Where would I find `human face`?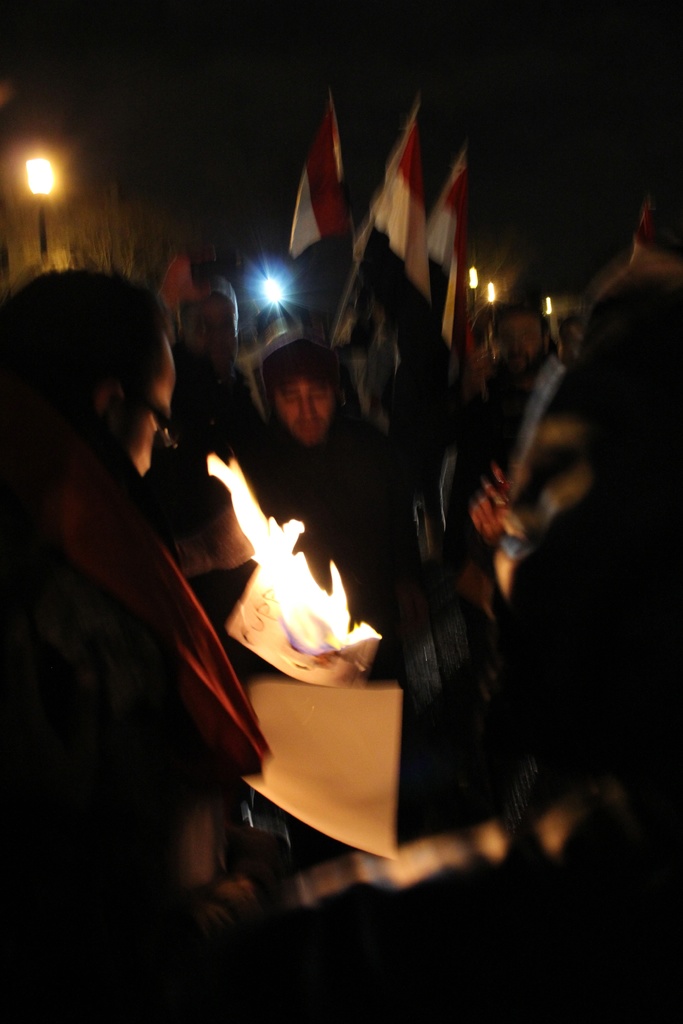
At crop(275, 378, 336, 445).
